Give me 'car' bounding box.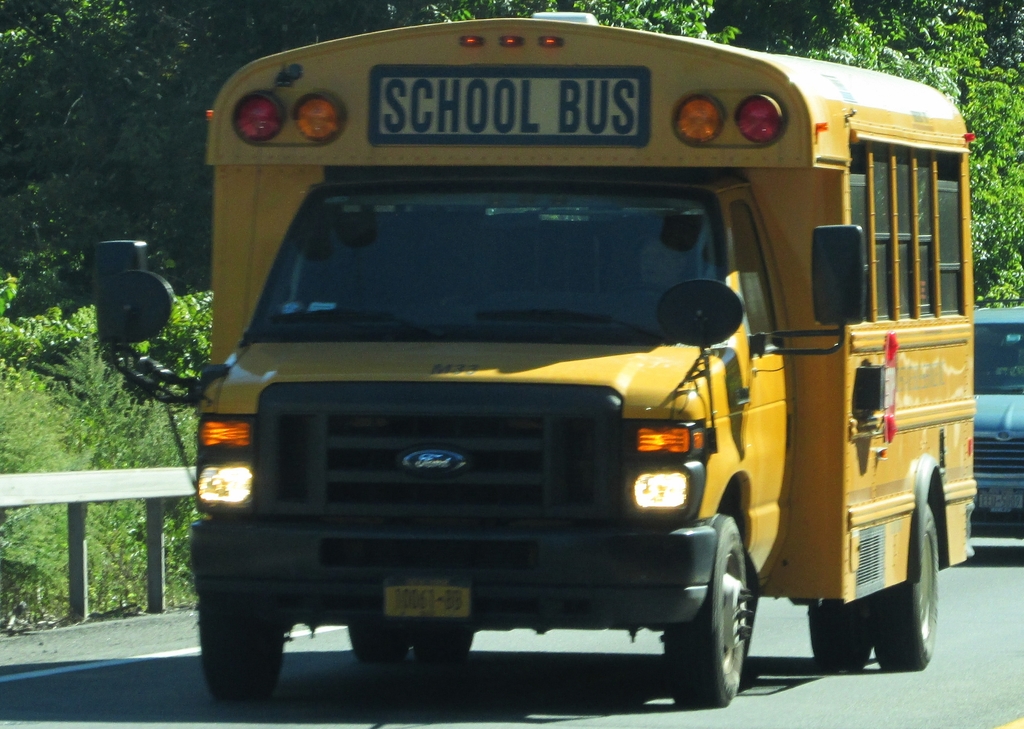
973,305,1023,542.
